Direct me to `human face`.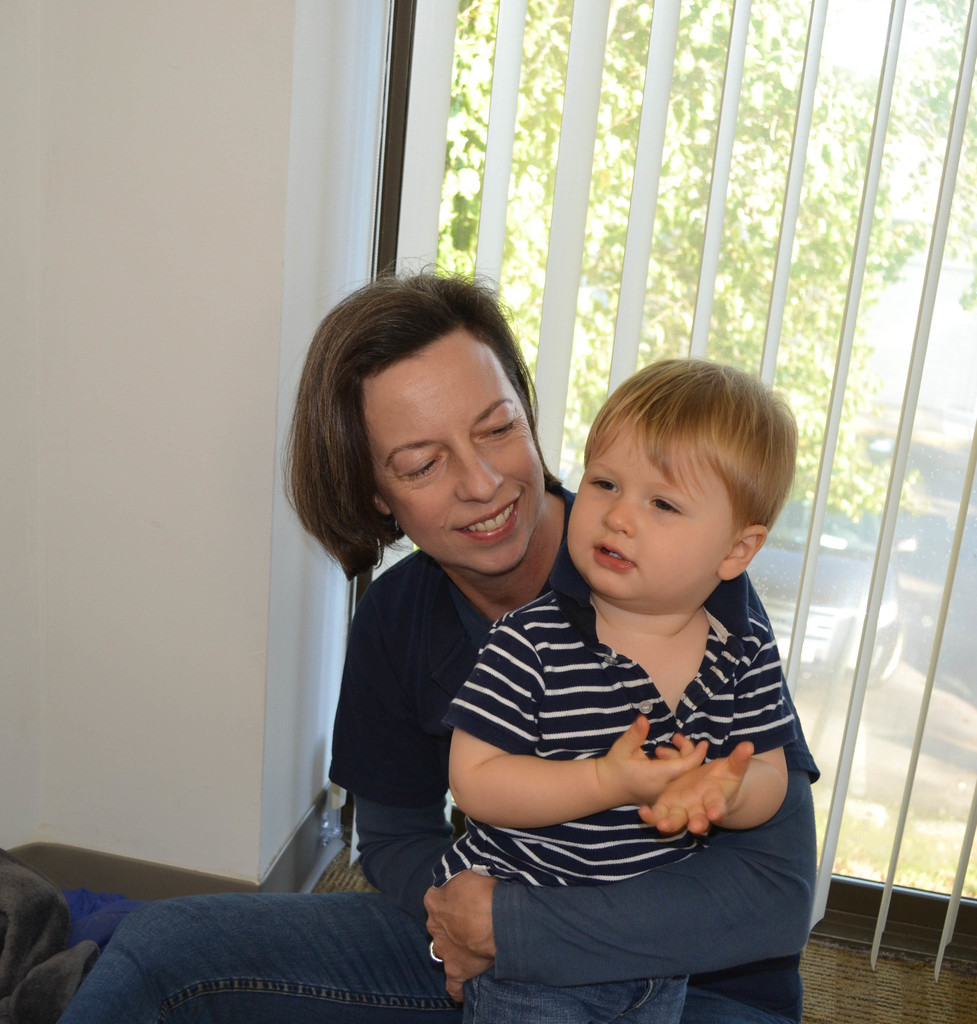
Direction: 569:445:732:599.
